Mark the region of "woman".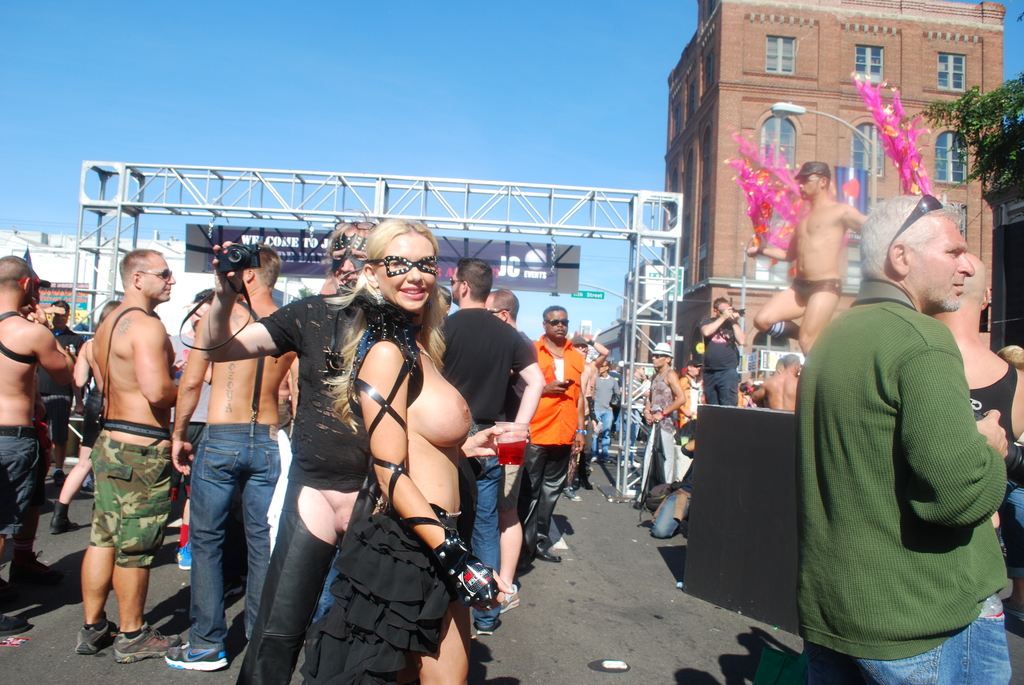
Region: [291, 198, 504, 684].
